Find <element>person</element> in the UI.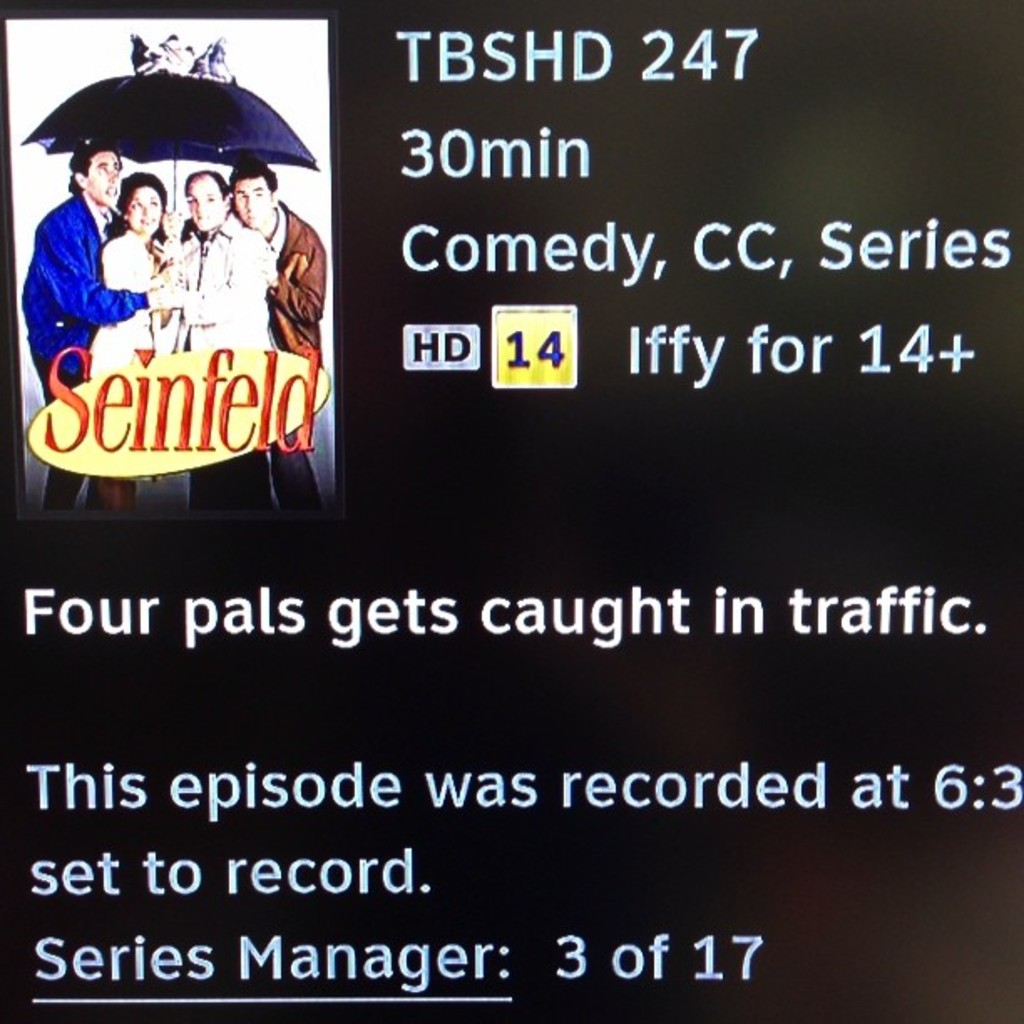
UI element at {"x1": 20, "y1": 141, "x2": 177, "y2": 512}.
